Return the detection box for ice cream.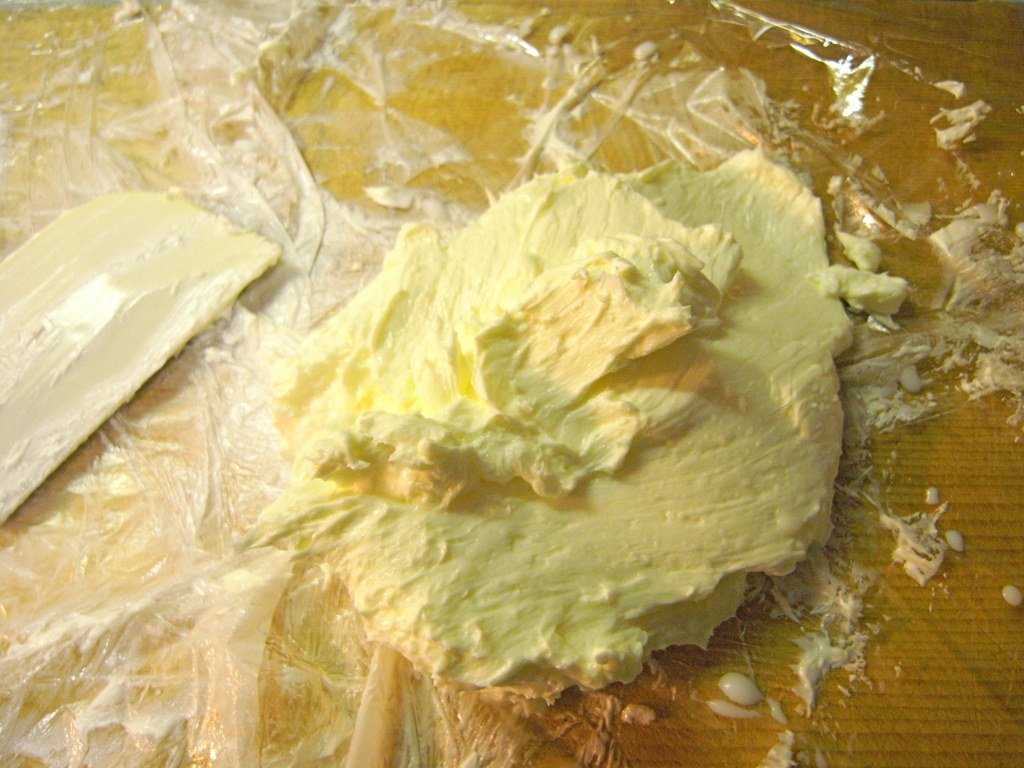
[234, 149, 899, 701].
